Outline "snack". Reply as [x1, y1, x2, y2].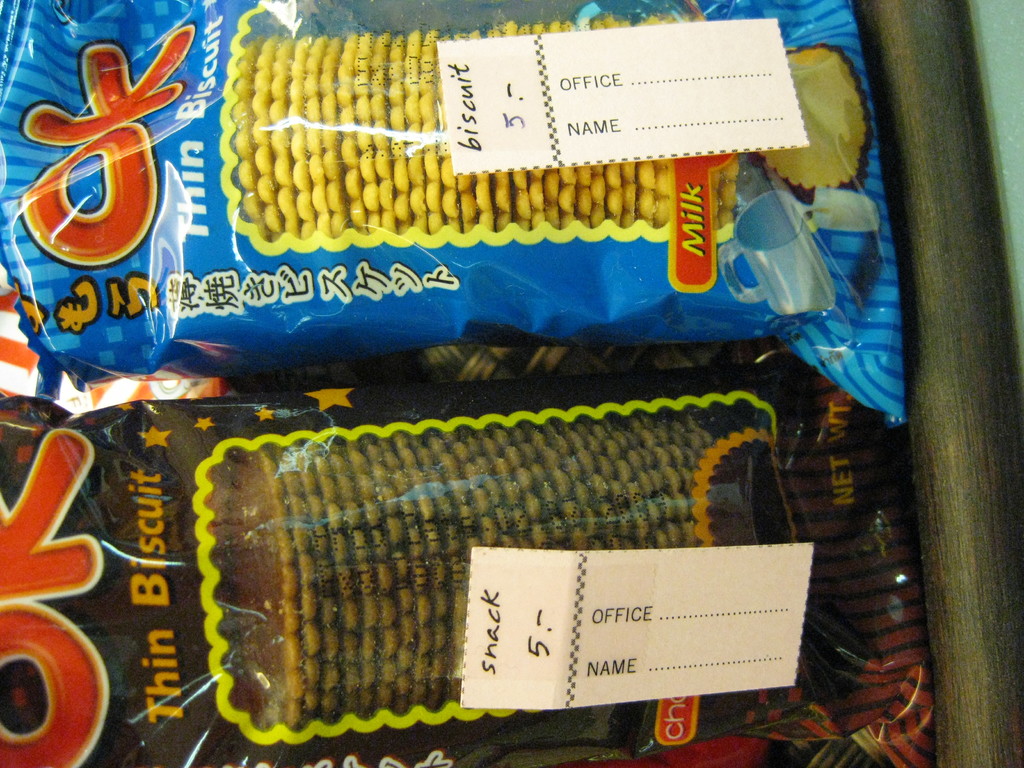
[204, 431, 714, 705].
